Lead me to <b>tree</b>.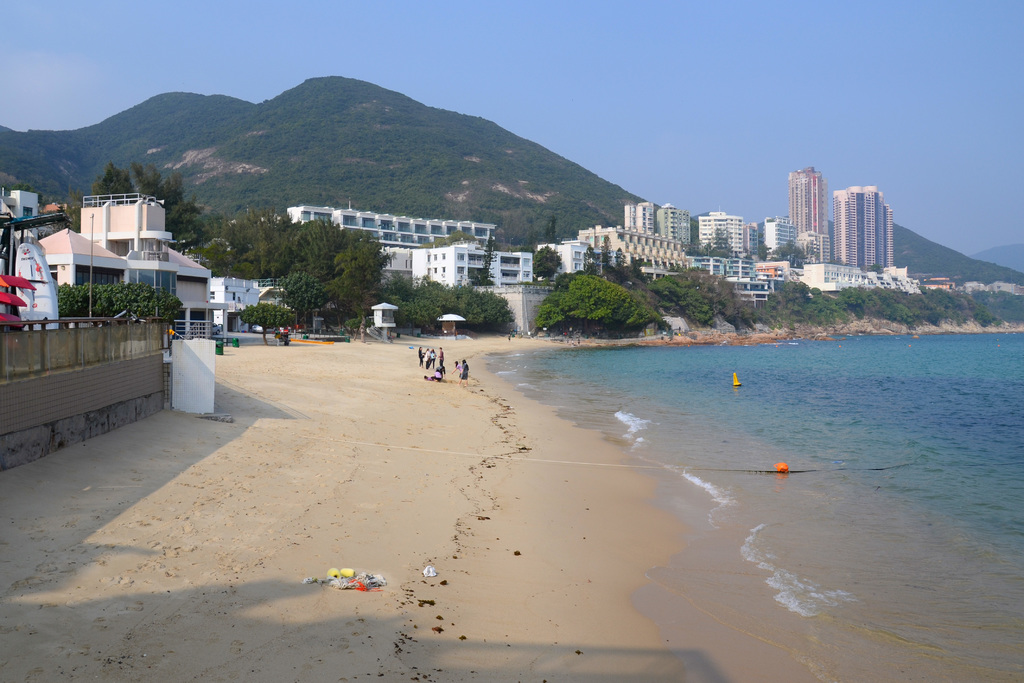
Lead to left=238, top=300, right=296, bottom=344.
